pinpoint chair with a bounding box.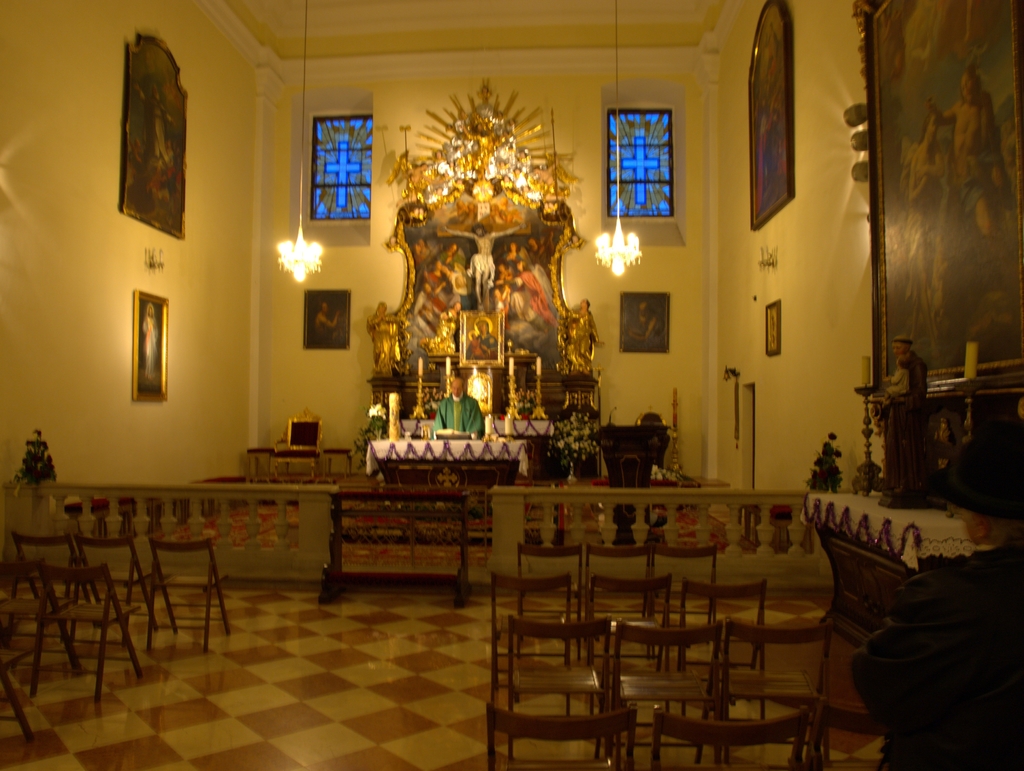
x1=507, y1=613, x2=608, y2=755.
